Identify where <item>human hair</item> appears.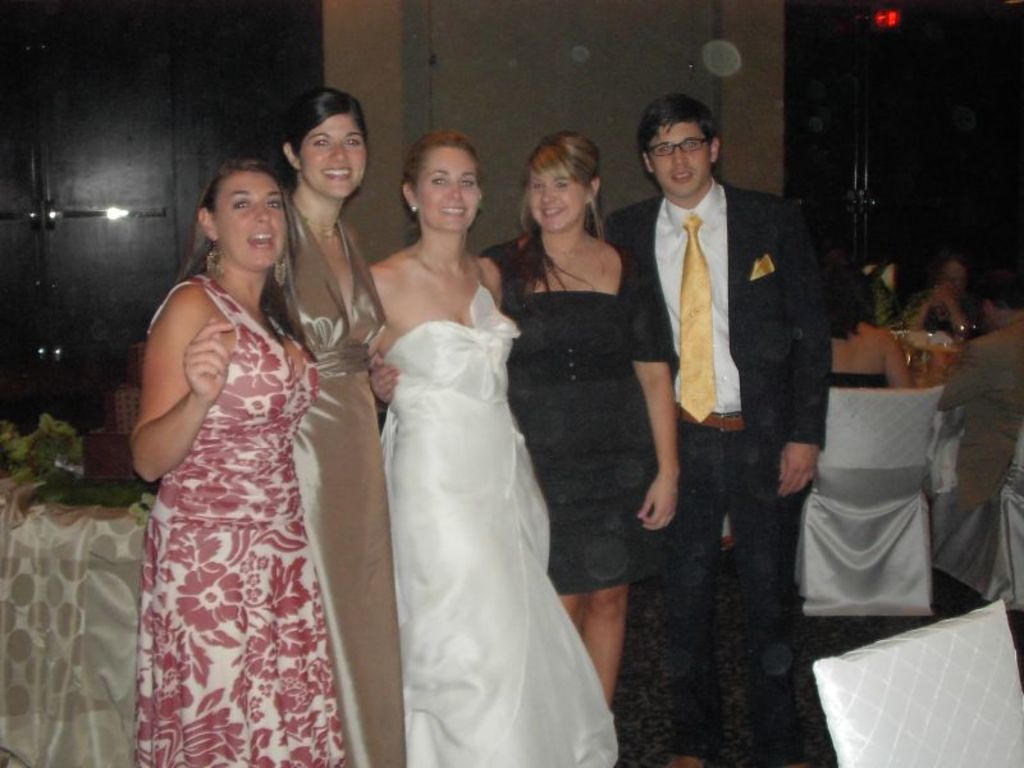
Appears at [left=178, top=166, right=317, bottom=362].
